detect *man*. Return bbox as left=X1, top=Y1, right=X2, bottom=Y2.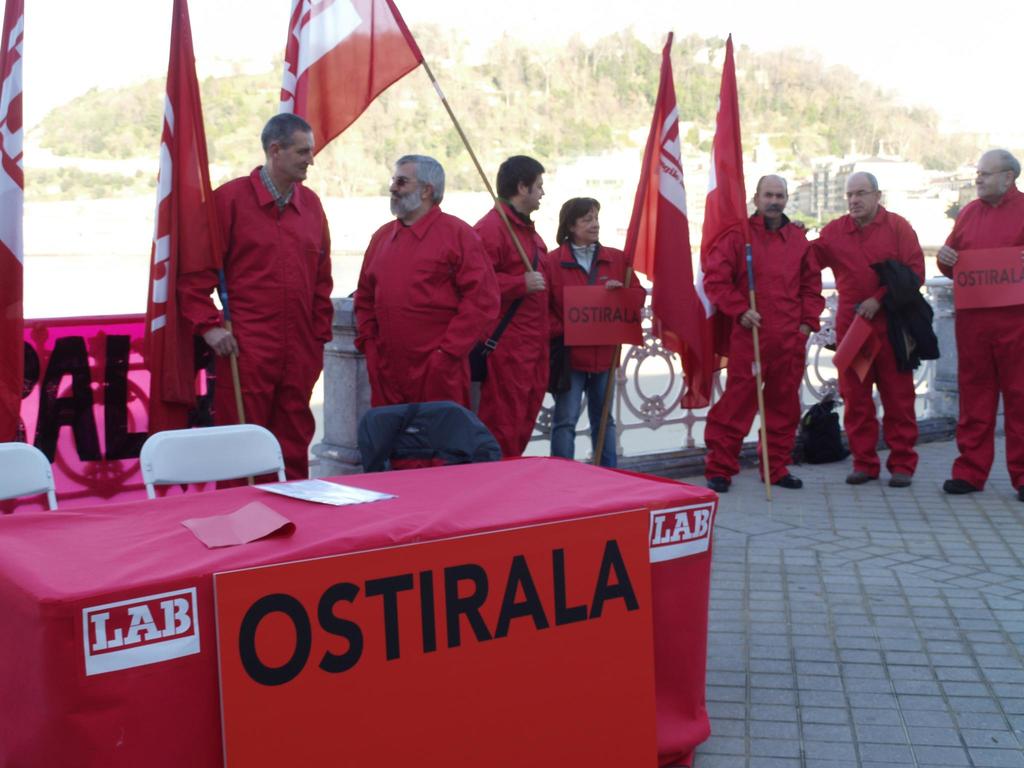
left=468, top=154, right=556, bottom=458.
